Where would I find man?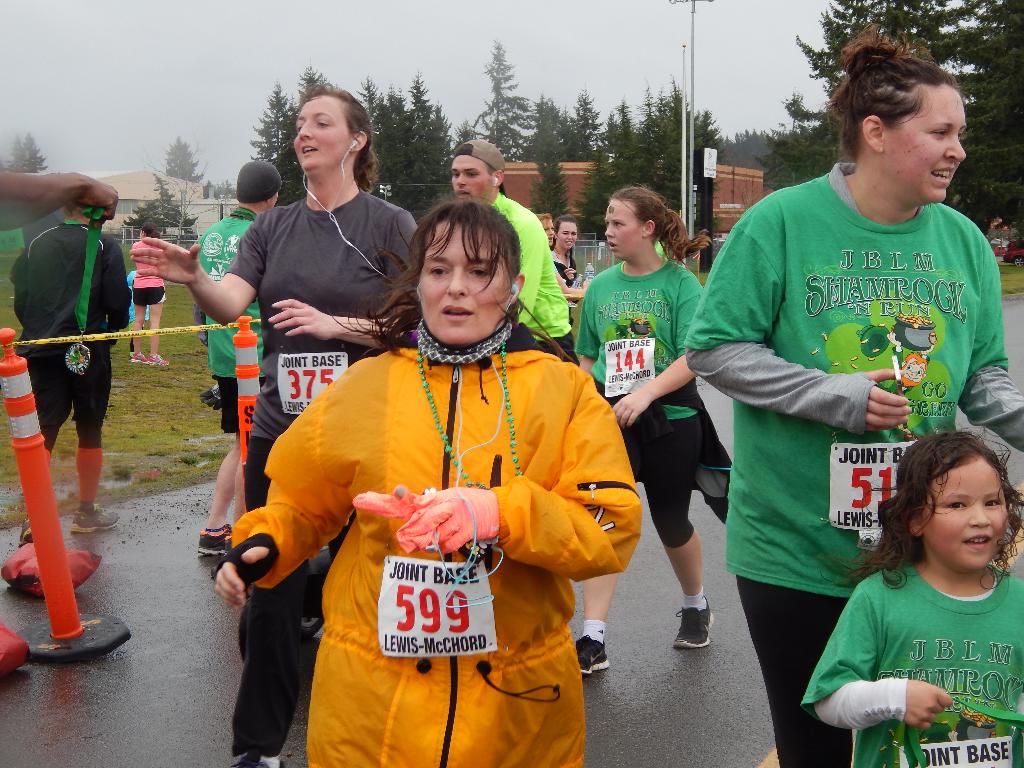
At 200, 162, 283, 559.
